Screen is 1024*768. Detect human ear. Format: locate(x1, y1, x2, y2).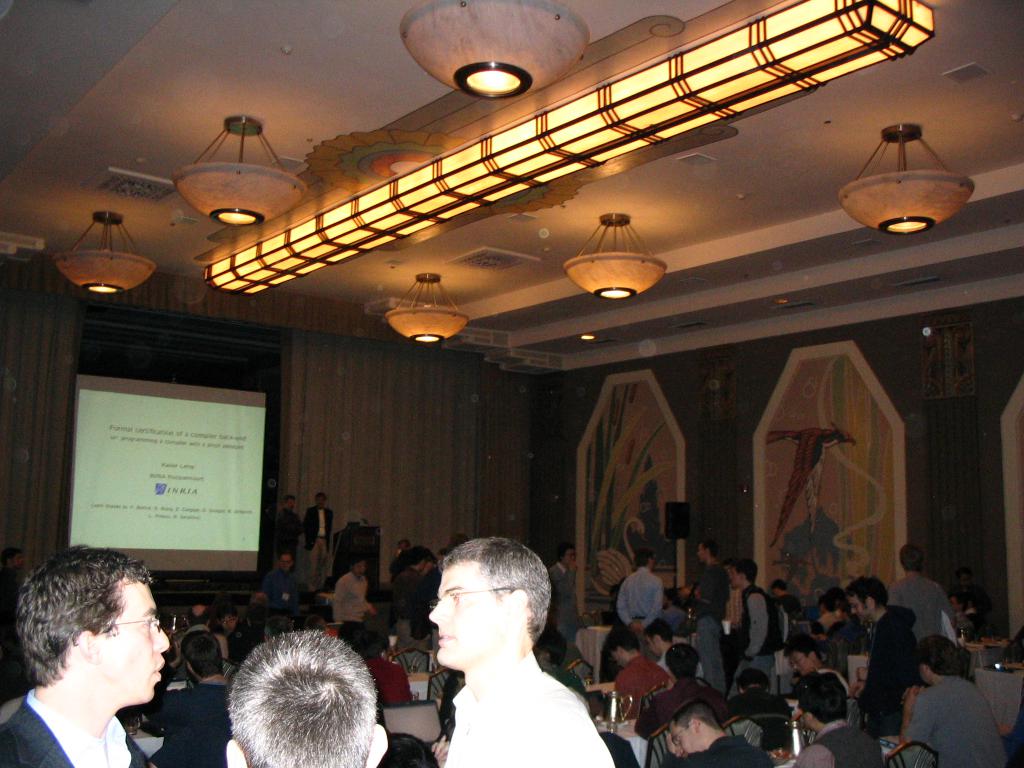
locate(367, 722, 387, 767).
